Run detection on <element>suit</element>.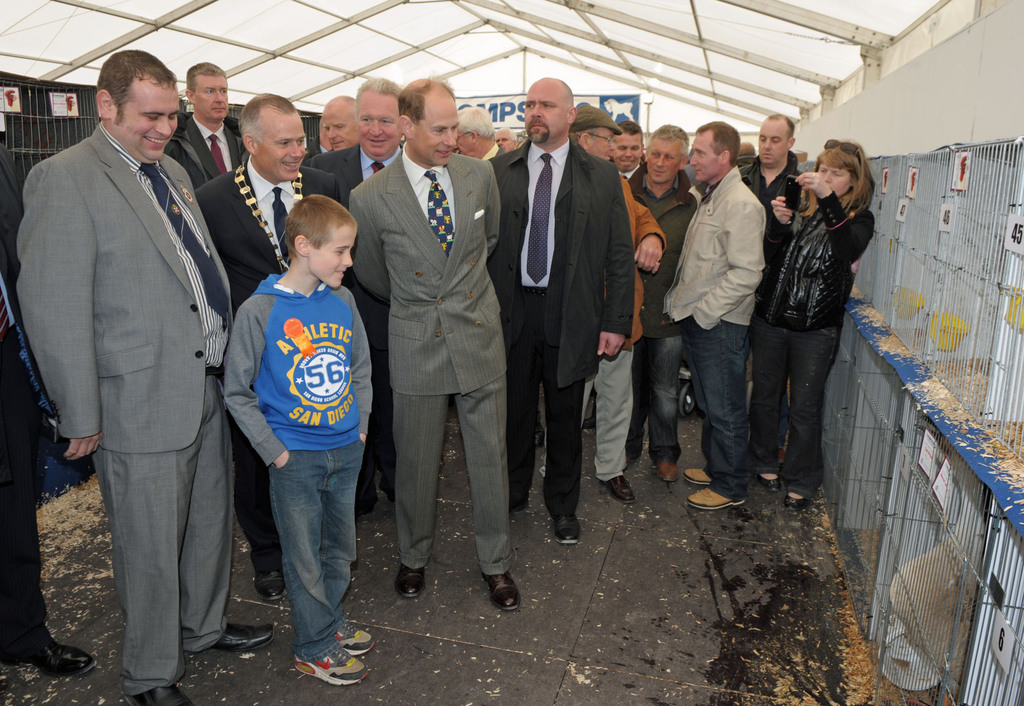
Result: box(0, 144, 43, 661).
